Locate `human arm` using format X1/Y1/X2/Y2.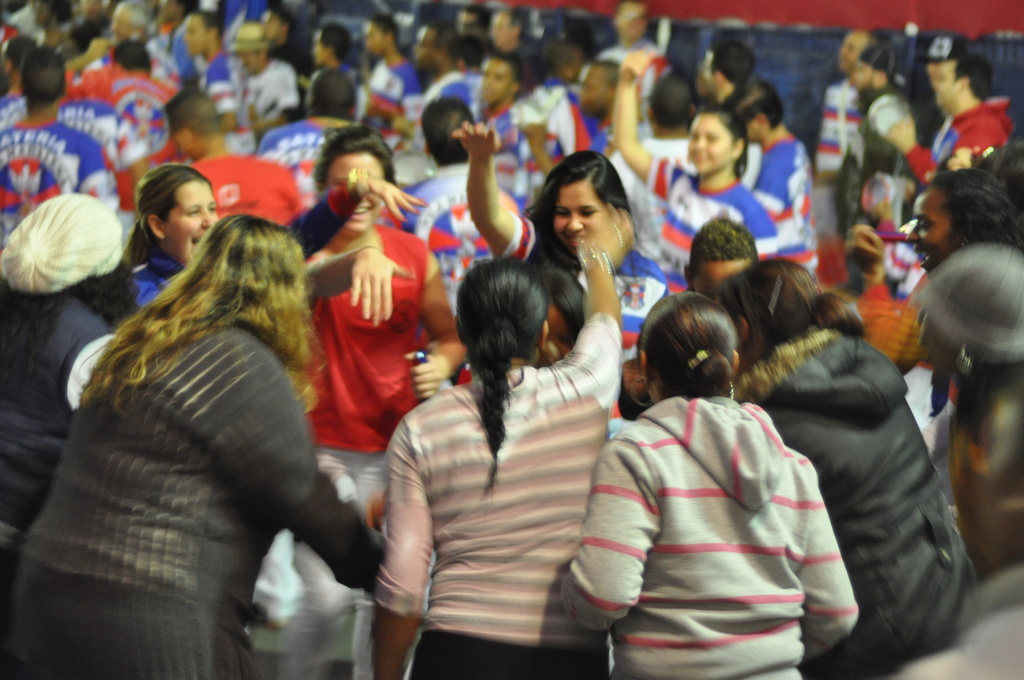
458/128/513/256.
